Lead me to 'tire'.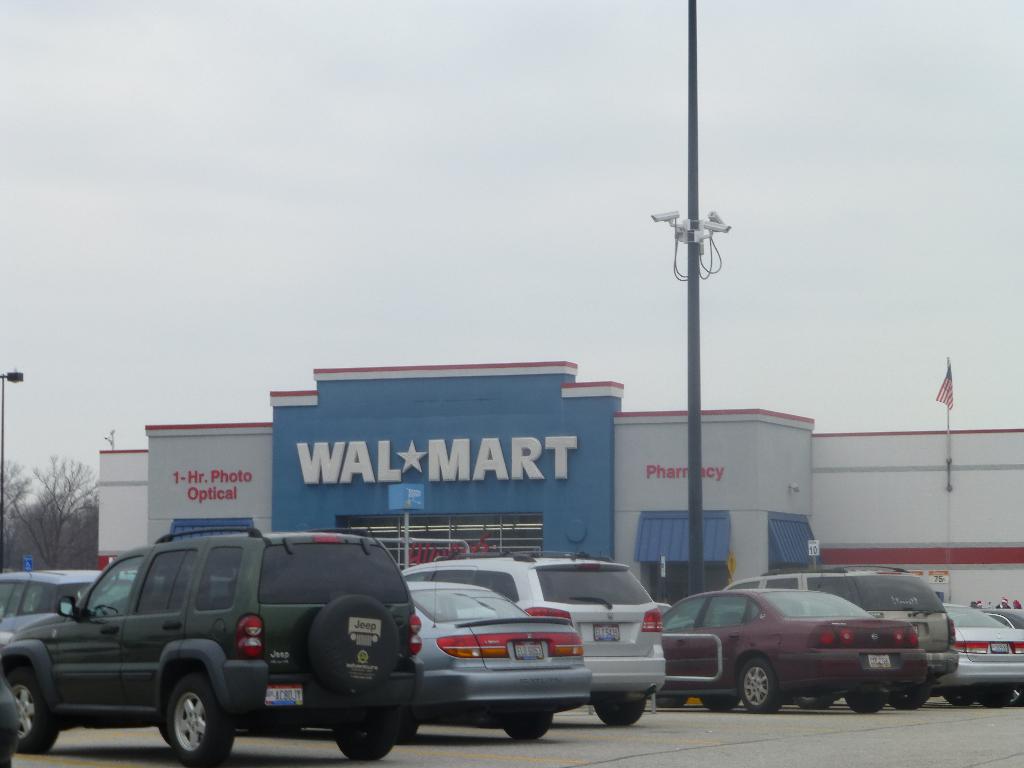
Lead to left=888, top=694, right=932, bottom=712.
